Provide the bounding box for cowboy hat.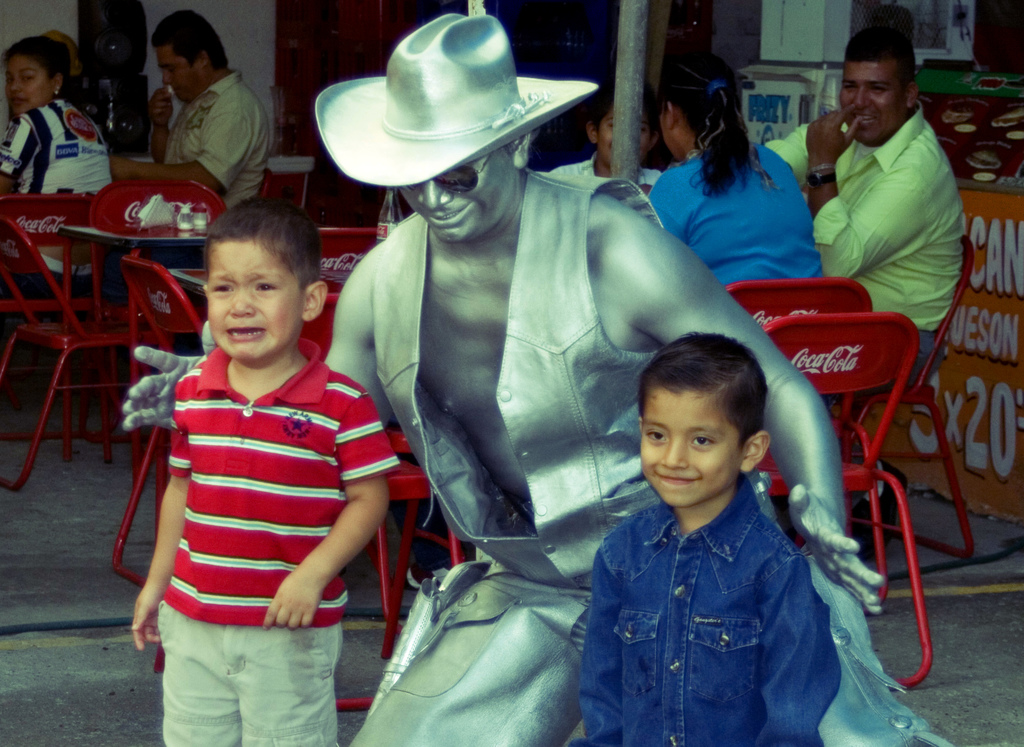
<box>316,4,598,227</box>.
